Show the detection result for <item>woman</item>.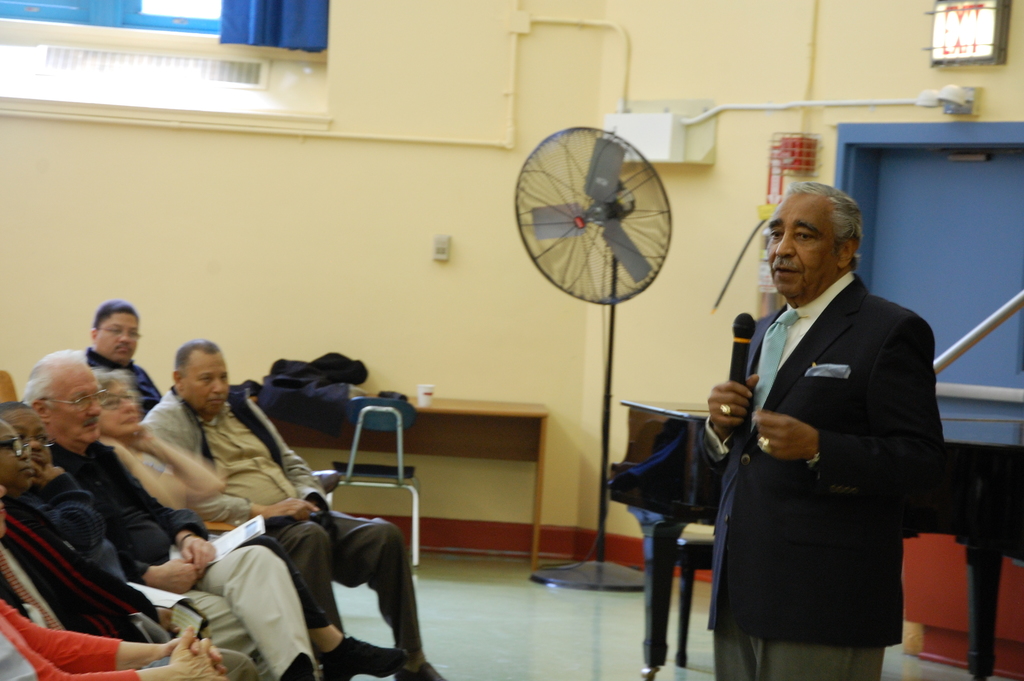
detection(0, 398, 131, 566).
